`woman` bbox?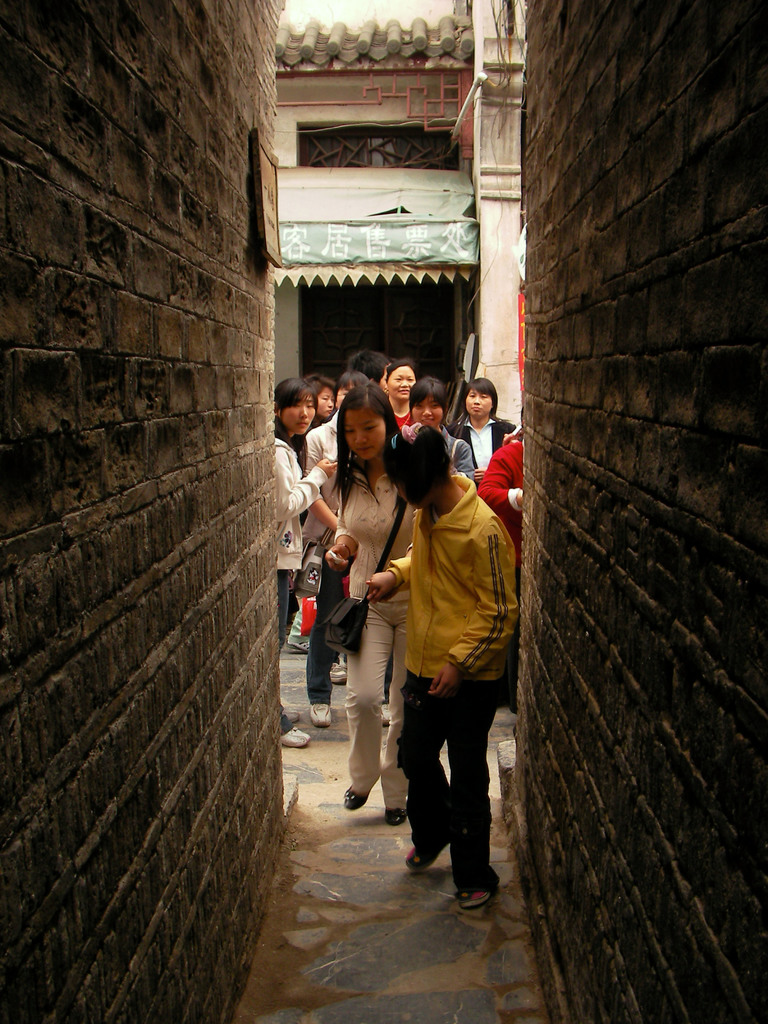
{"left": 450, "top": 373, "right": 515, "bottom": 462}
